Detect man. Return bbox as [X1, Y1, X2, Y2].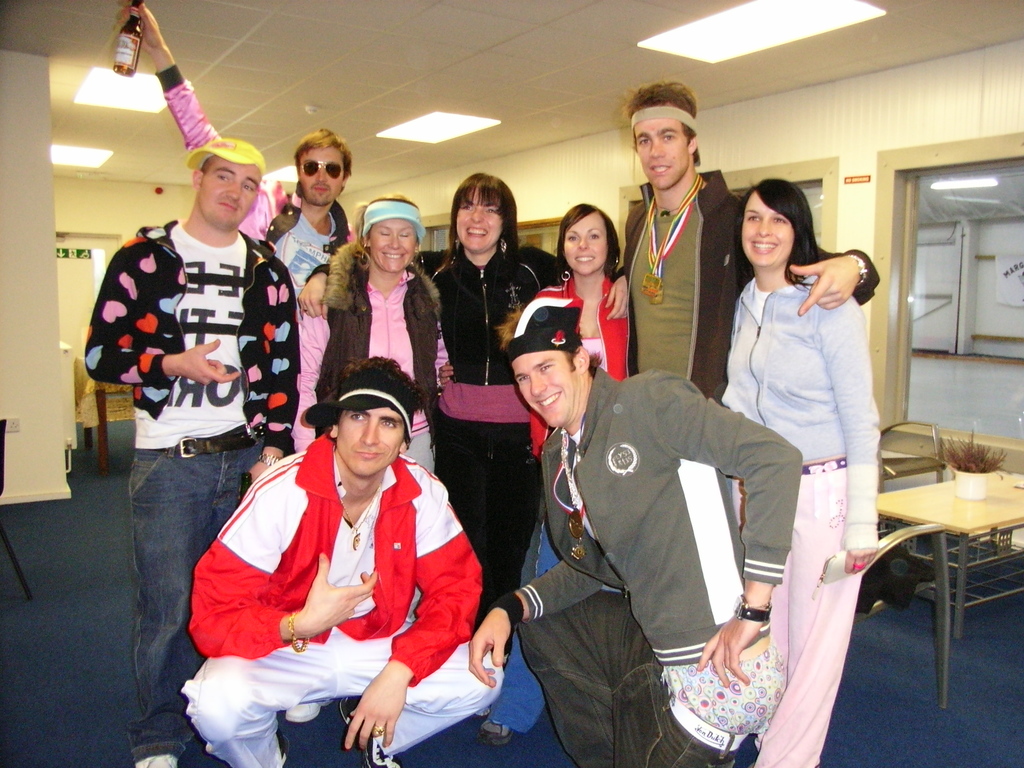
[84, 131, 300, 767].
